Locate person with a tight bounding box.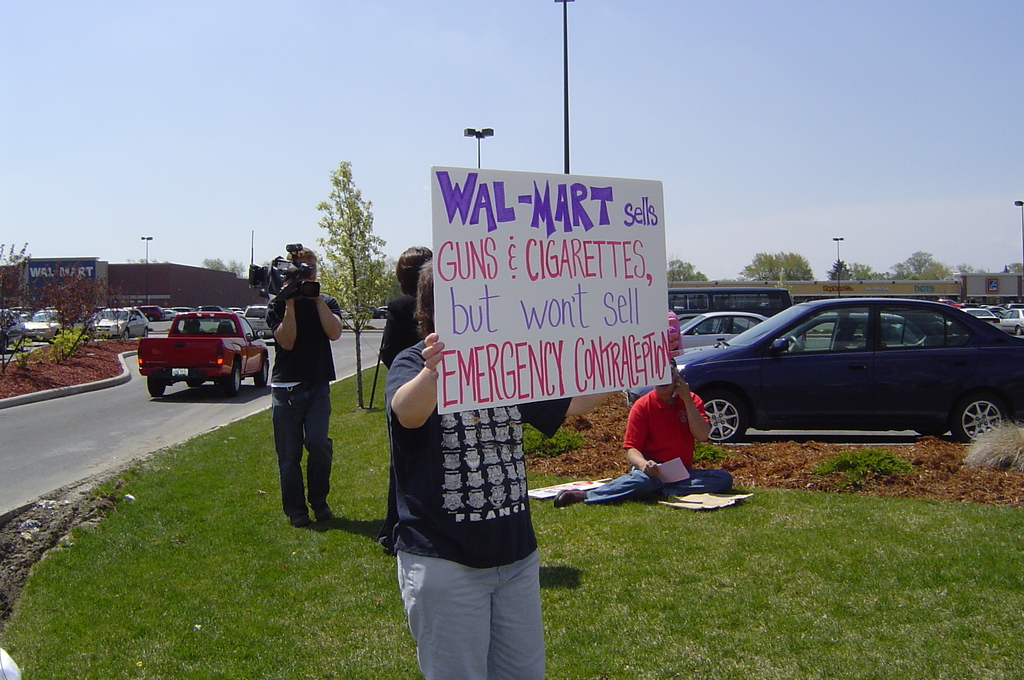
crop(554, 359, 732, 501).
